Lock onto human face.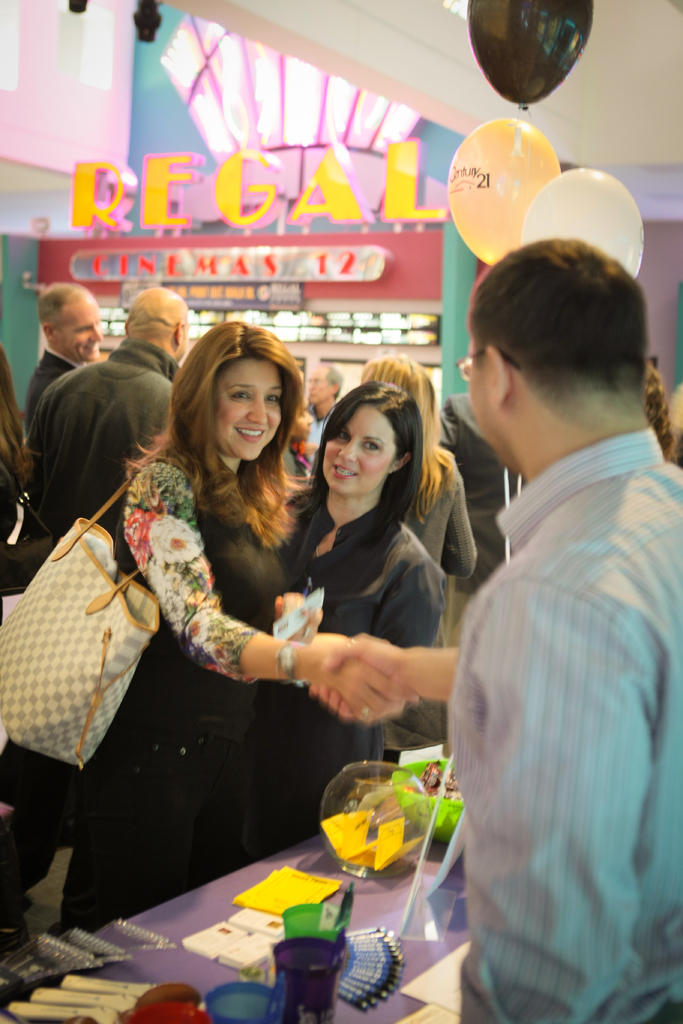
Locked: select_region(59, 297, 104, 362).
